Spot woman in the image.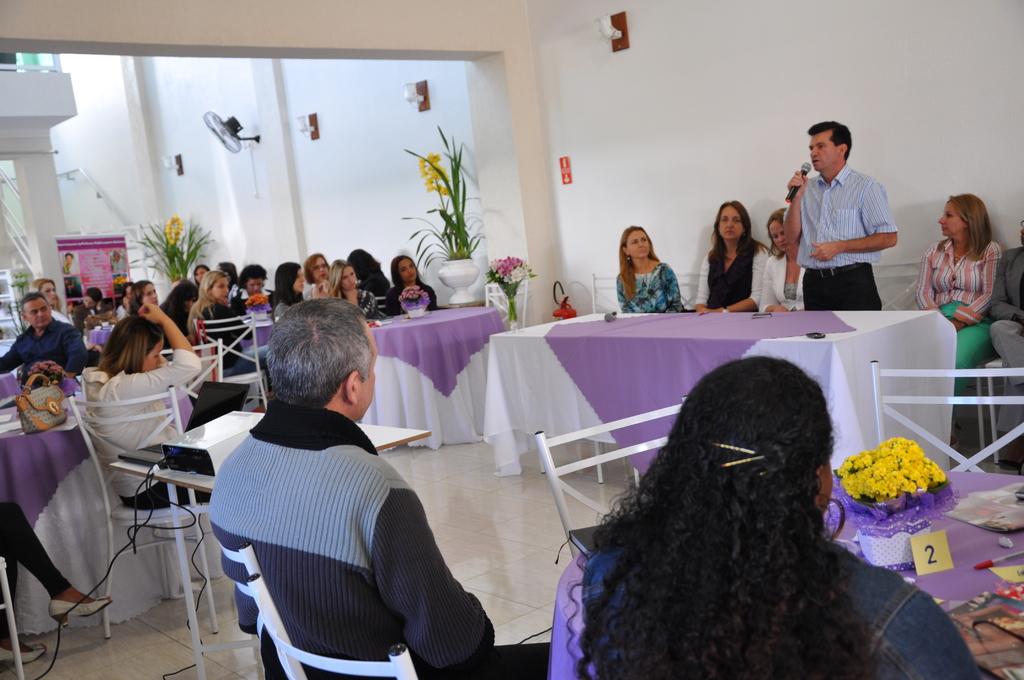
woman found at pyautogui.locateOnScreen(29, 279, 79, 332).
